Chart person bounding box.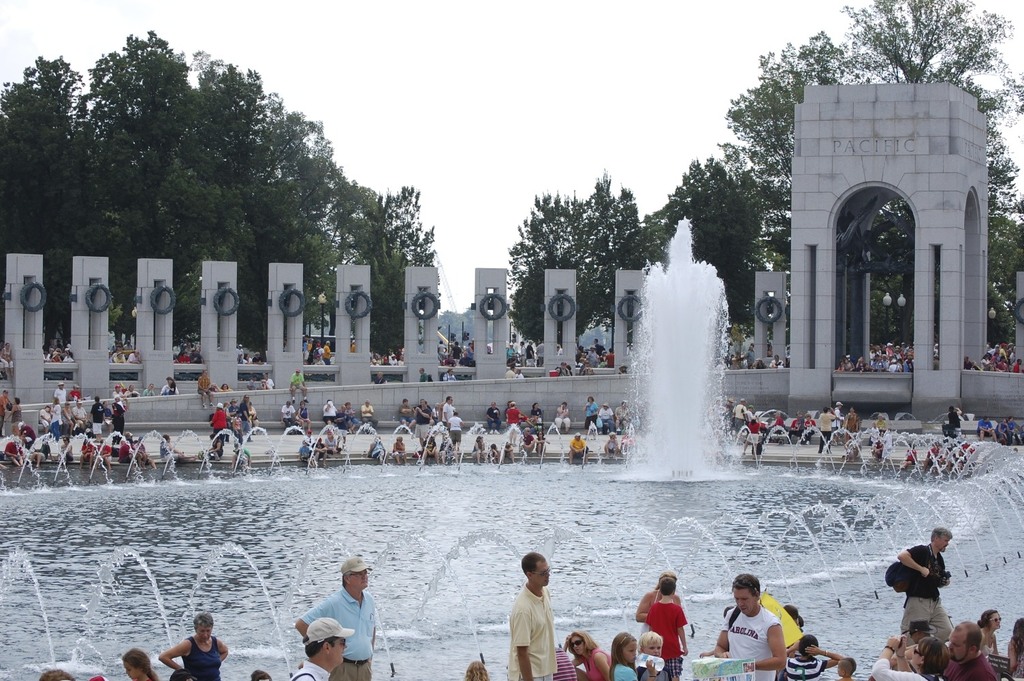
Charted: <bbox>563, 430, 588, 463</bbox>.
